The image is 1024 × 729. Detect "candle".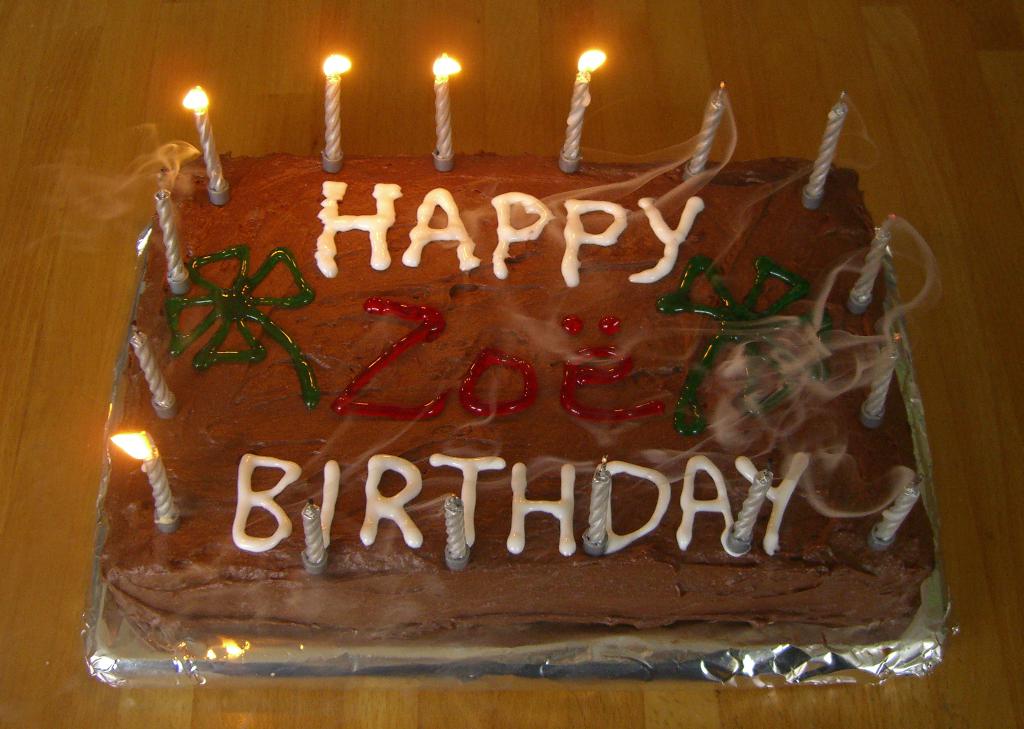
Detection: [x1=448, y1=495, x2=465, y2=560].
